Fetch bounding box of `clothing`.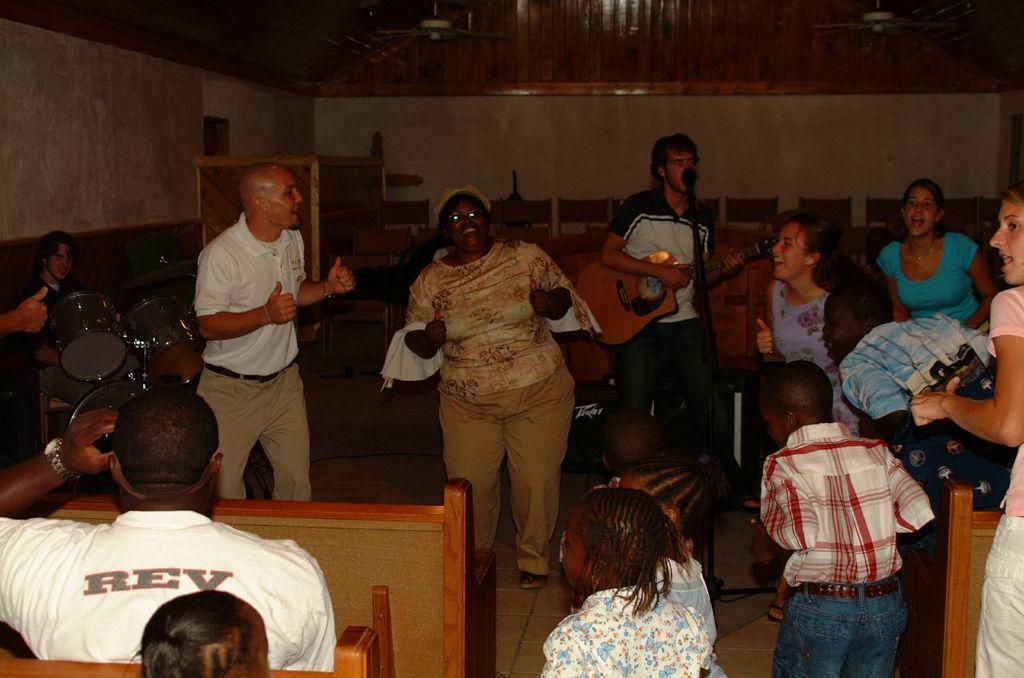
Bbox: (966,281,1023,677).
